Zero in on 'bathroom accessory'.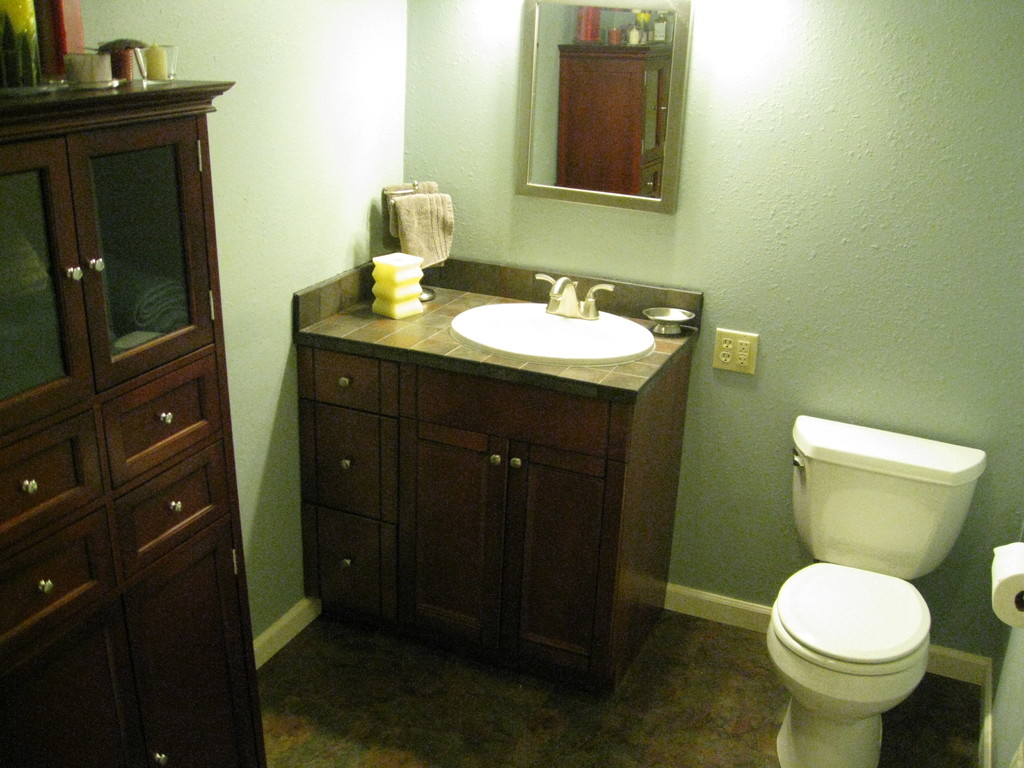
Zeroed in: rect(578, 276, 619, 315).
